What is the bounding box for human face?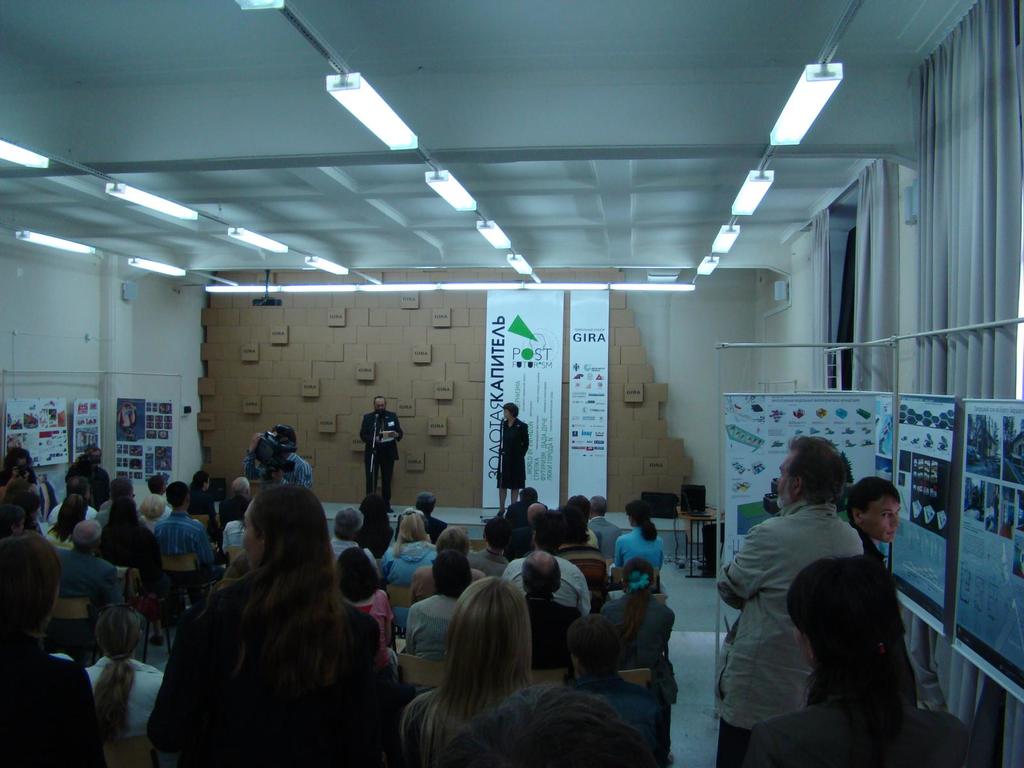
242 501 263 572.
